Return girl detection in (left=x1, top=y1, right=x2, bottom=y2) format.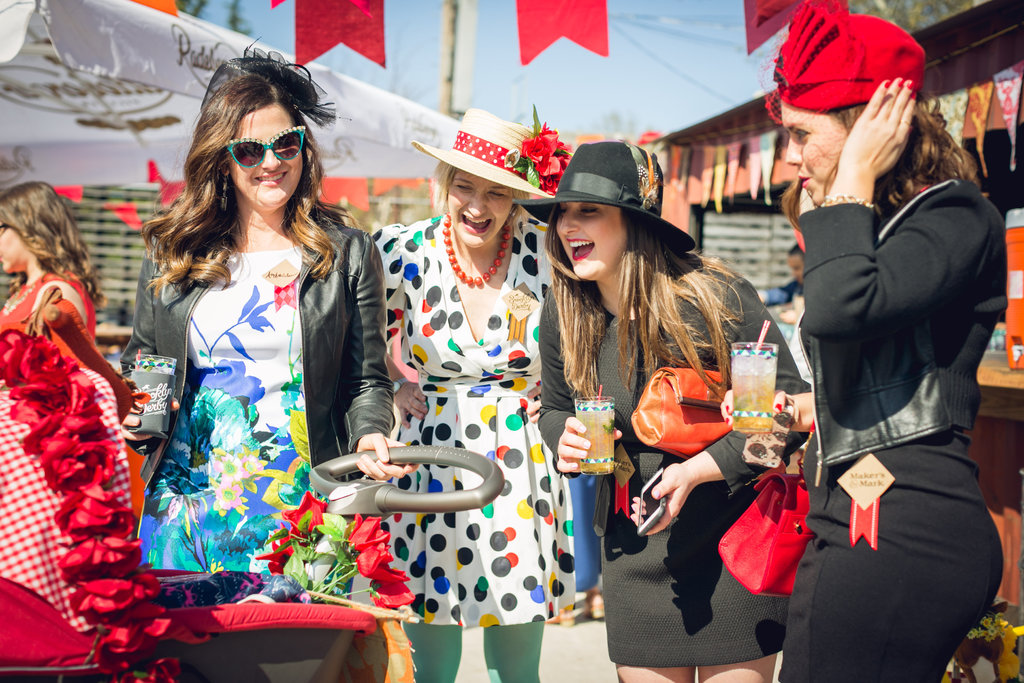
(left=122, top=35, right=501, bottom=568).
